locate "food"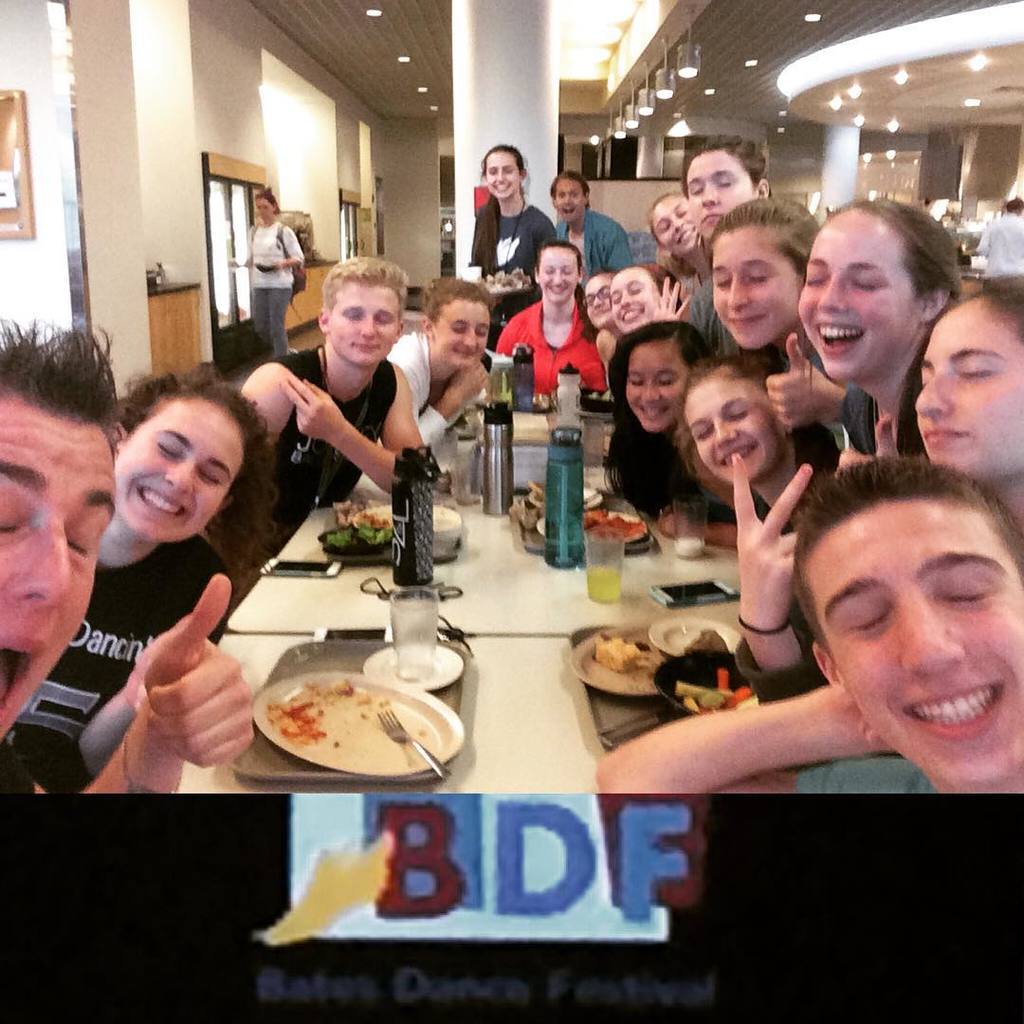
315/504/393/556
